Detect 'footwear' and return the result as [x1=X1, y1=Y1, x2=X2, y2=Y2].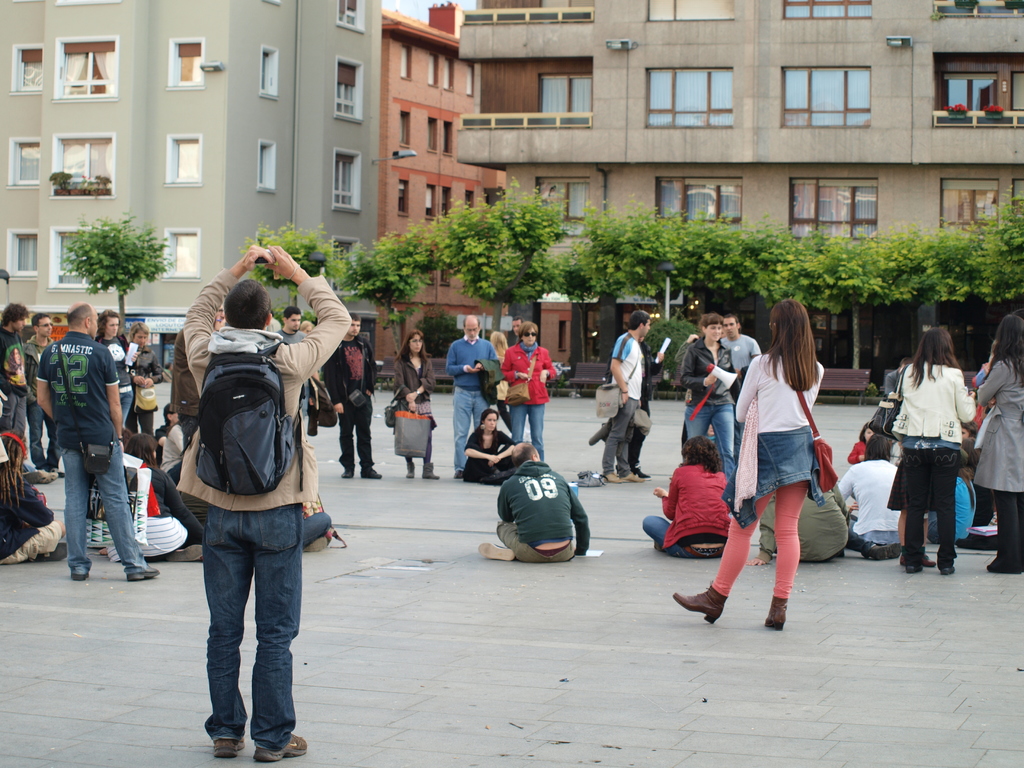
[x1=306, y1=532, x2=327, y2=552].
